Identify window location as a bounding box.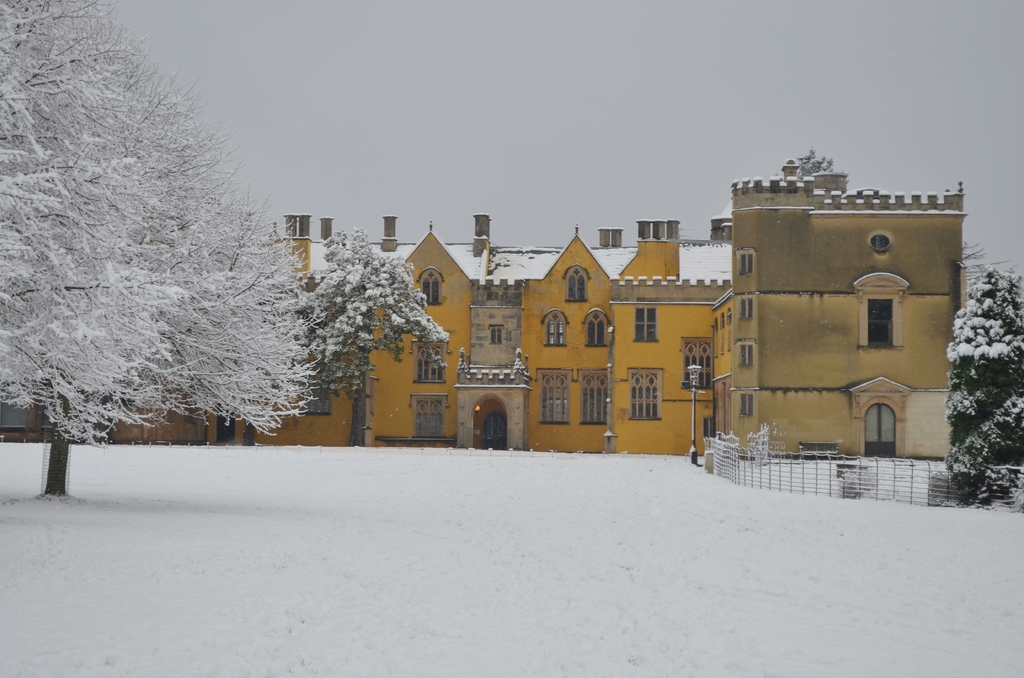
[536, 369, 572, 426].
